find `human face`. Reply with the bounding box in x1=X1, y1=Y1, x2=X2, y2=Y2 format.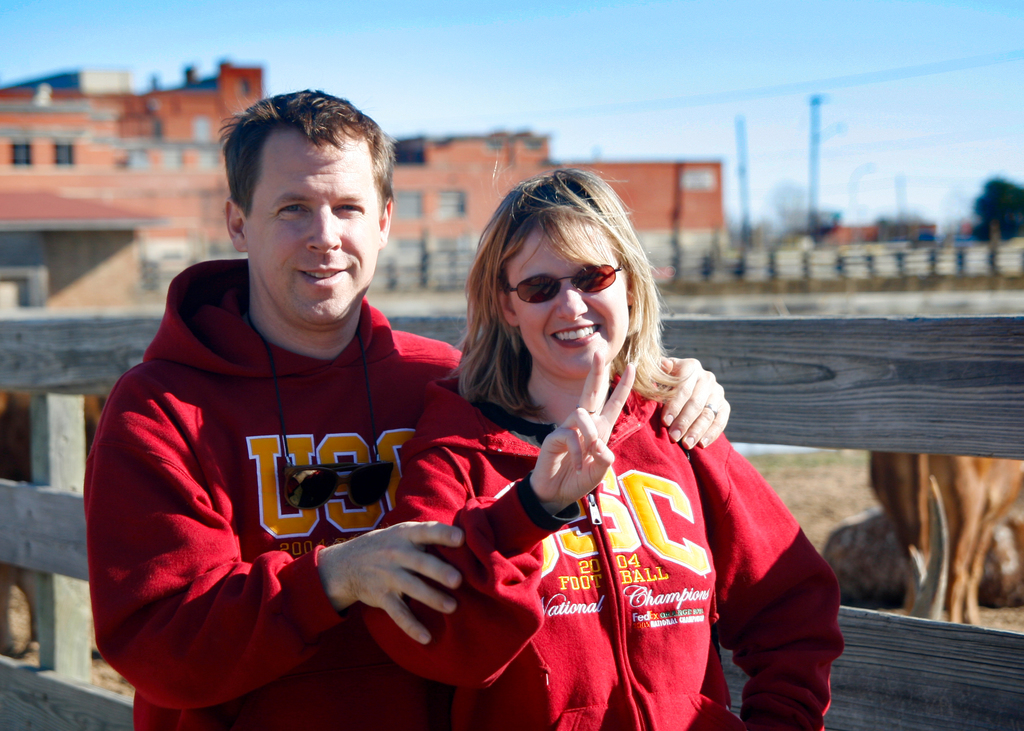
x1=250, y1=134, x2=374, y2=330.
